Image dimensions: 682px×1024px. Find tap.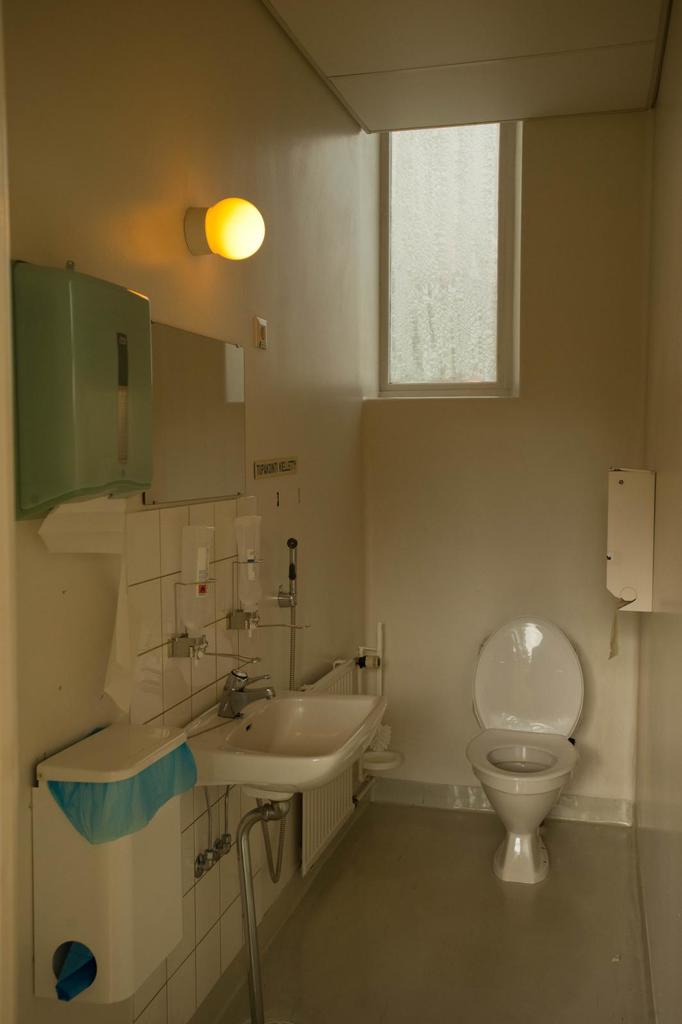
Rect(214, 666, 285, 723).
